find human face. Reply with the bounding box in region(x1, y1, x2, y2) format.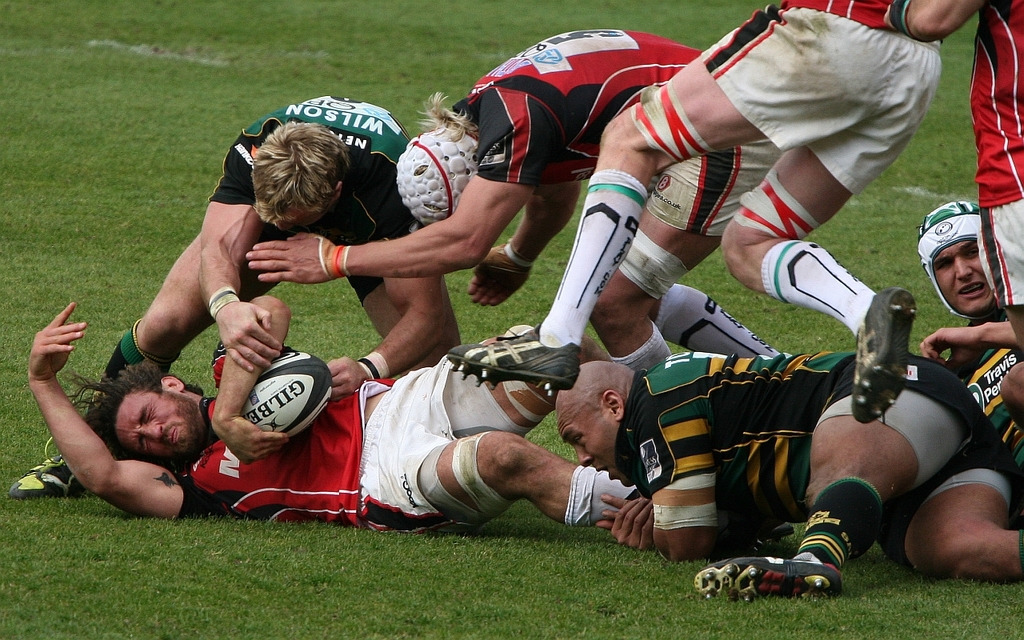
region(269, 201, 326, 230).
